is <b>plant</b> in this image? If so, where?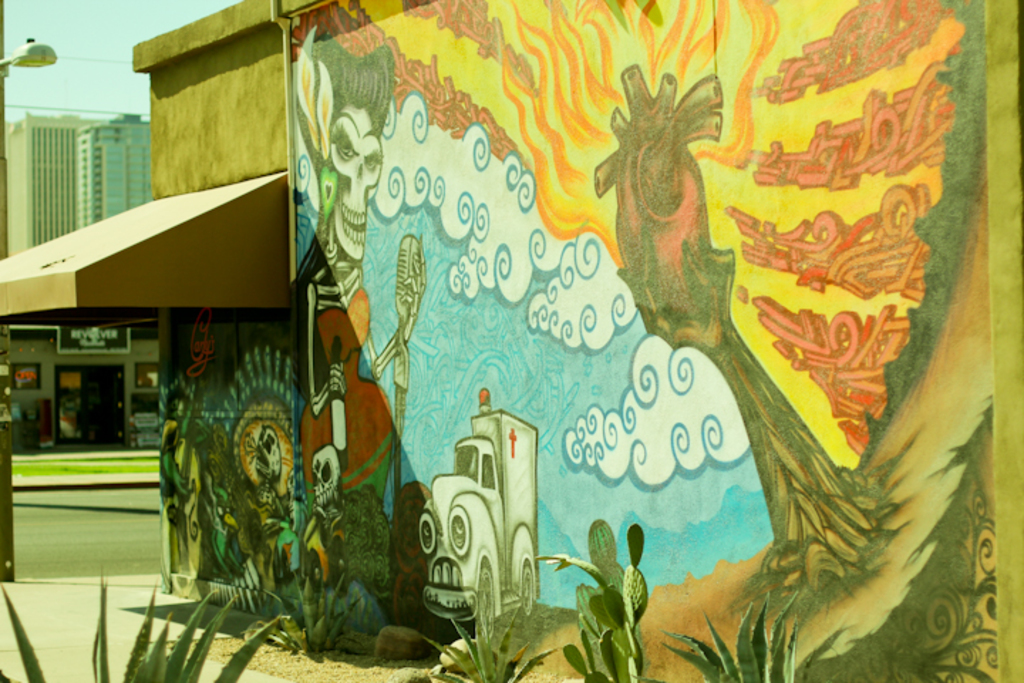
Yes, at bbox=(508, 518, 668, 665).
